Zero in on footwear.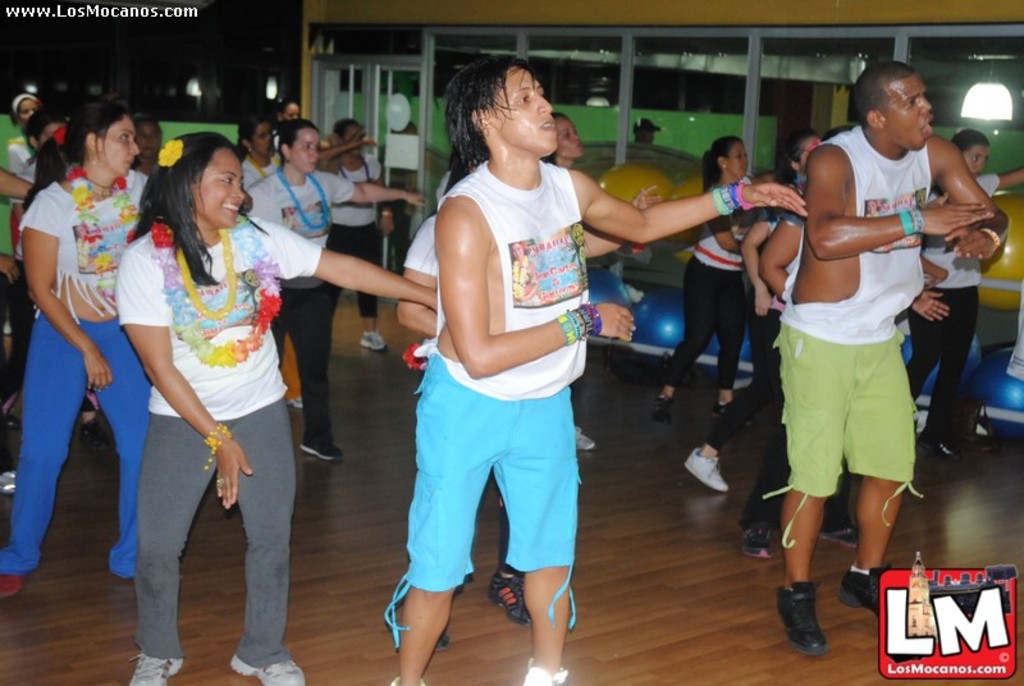
Zeroed in: l=0, t=392, r=26, b=433.
